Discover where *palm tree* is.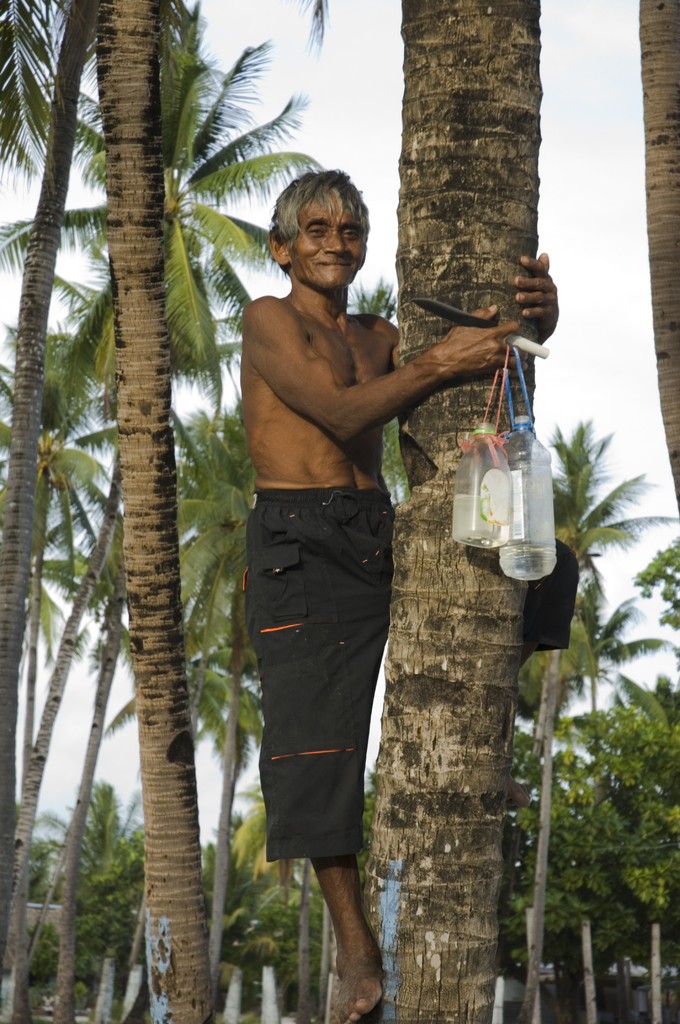
Discovered at pyautogui.locateOnScreen(0, 0, 679, 1023).
